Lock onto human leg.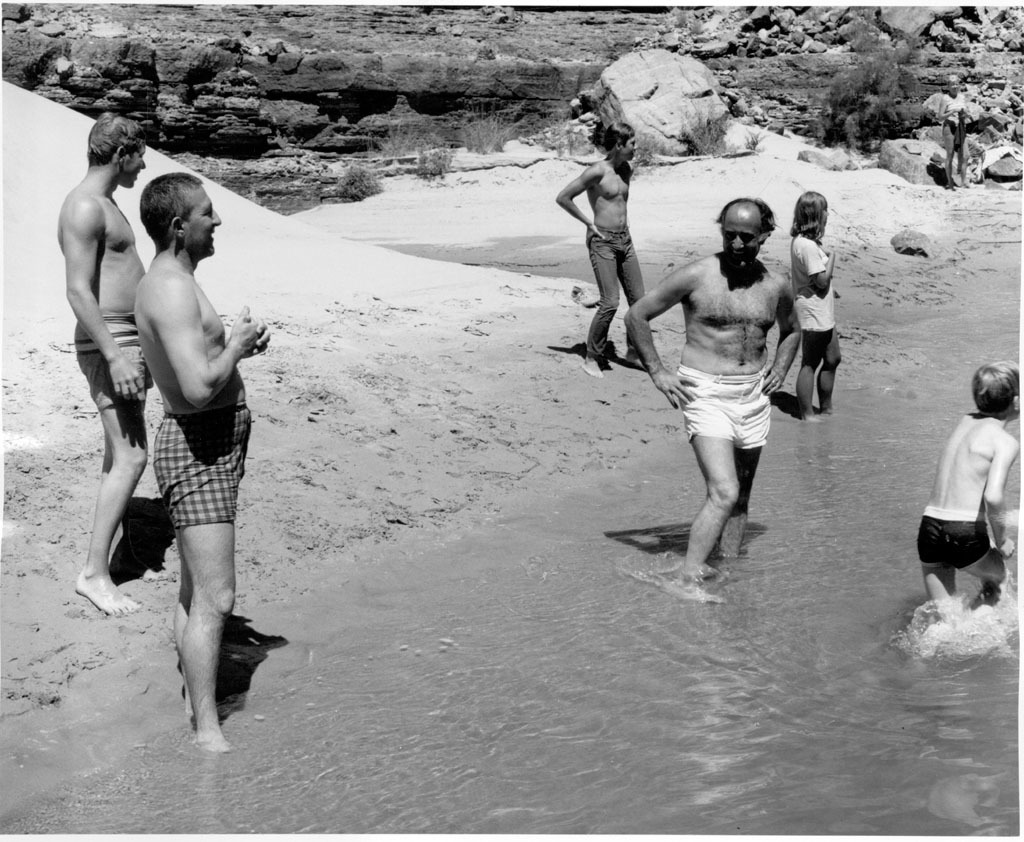
Locked: 817,330,847,405.
